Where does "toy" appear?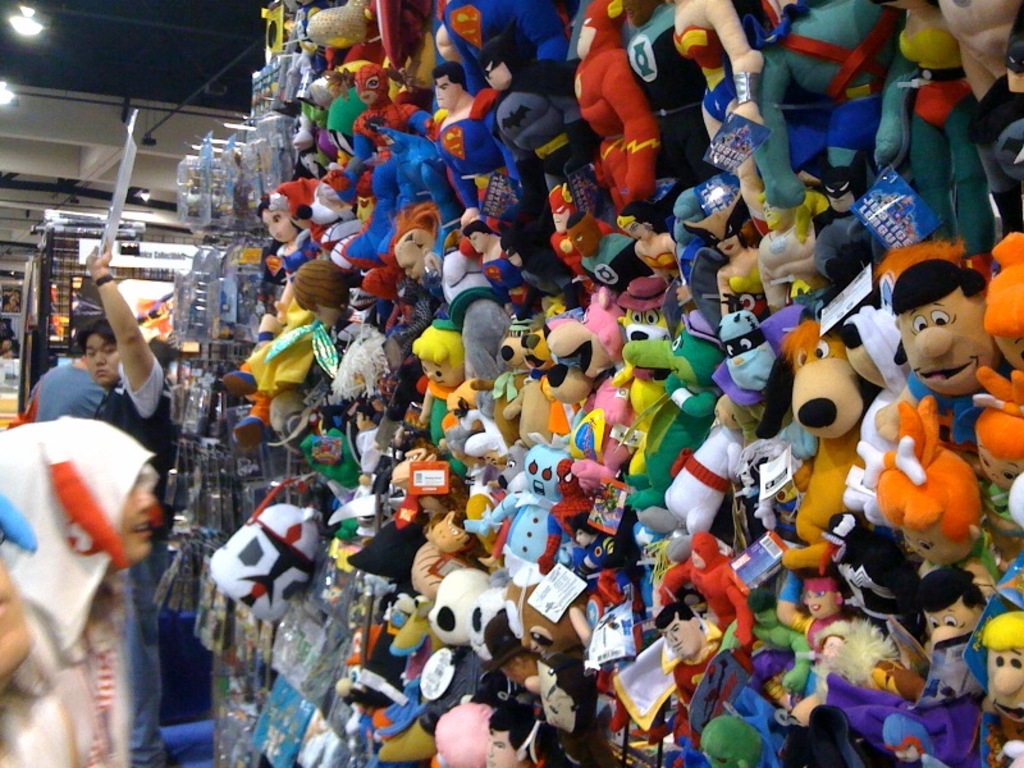
Appears at [left=333, top=494, right=431, bottom=580].
